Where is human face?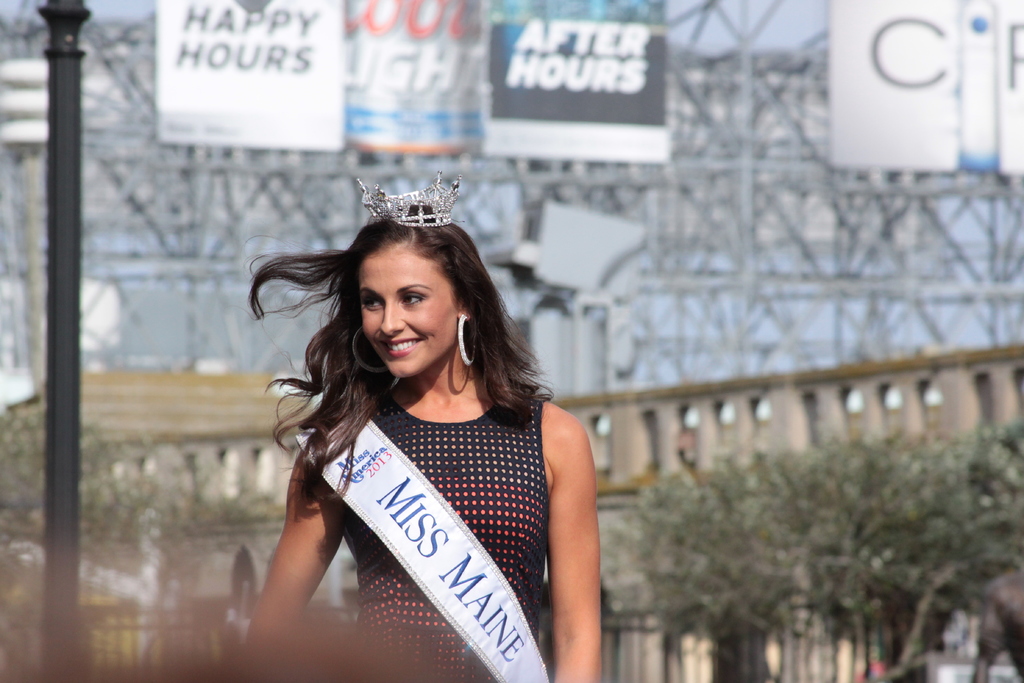
bbox=(362, 244, 458, 376).
